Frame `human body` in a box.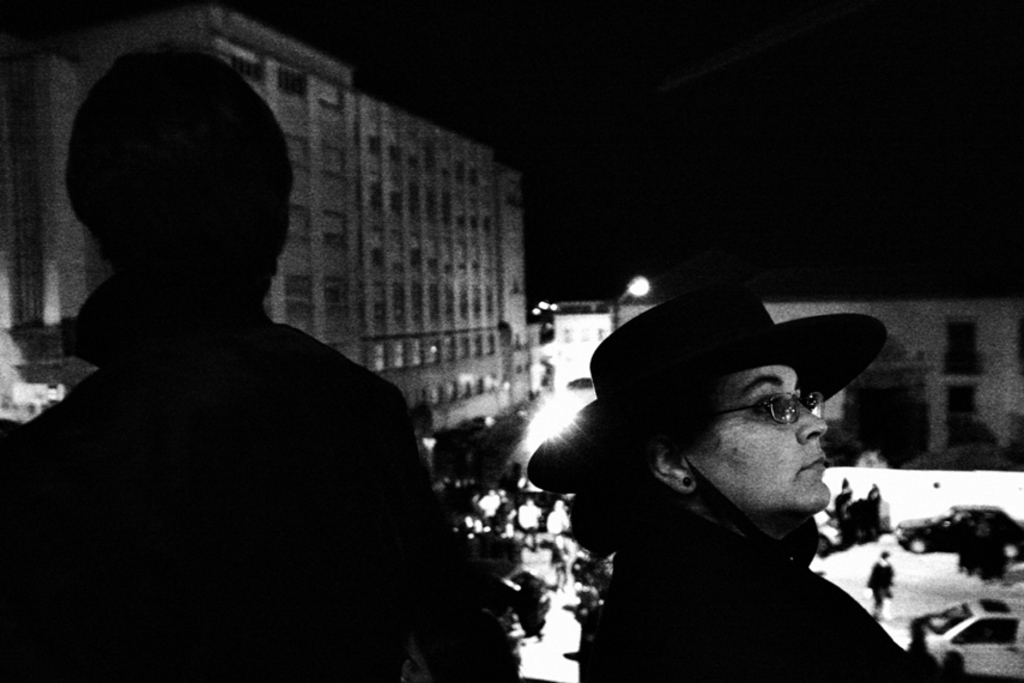
Rect(0, 306, 502, 682).
